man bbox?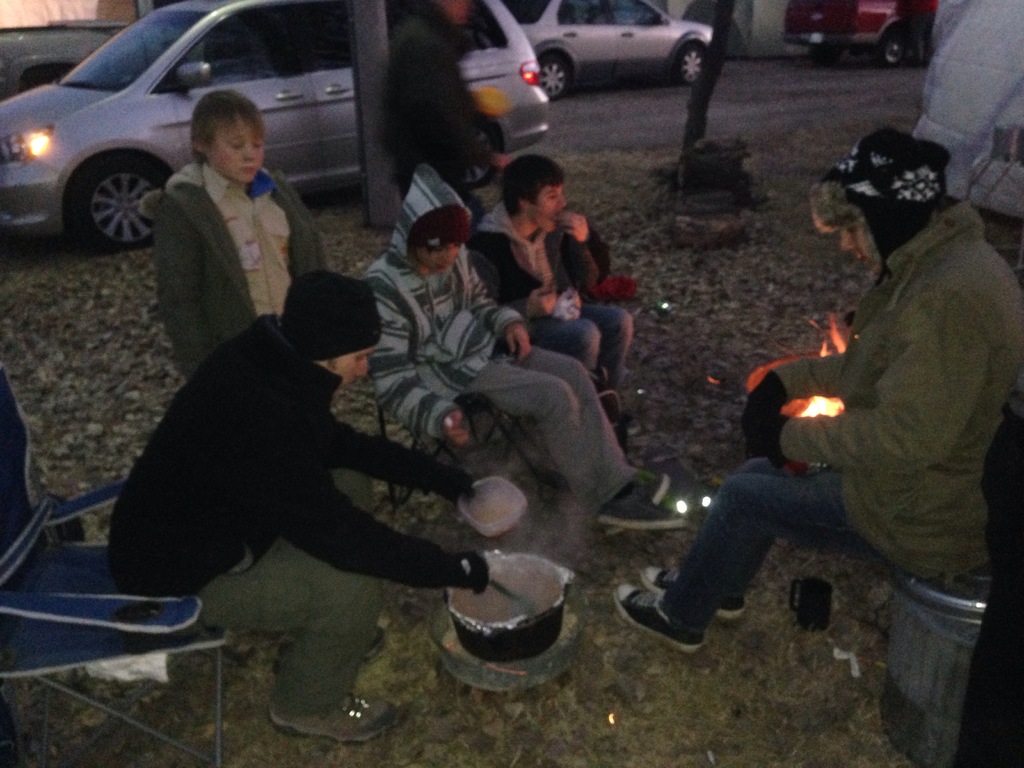
box(898, 0, 925, 69)
